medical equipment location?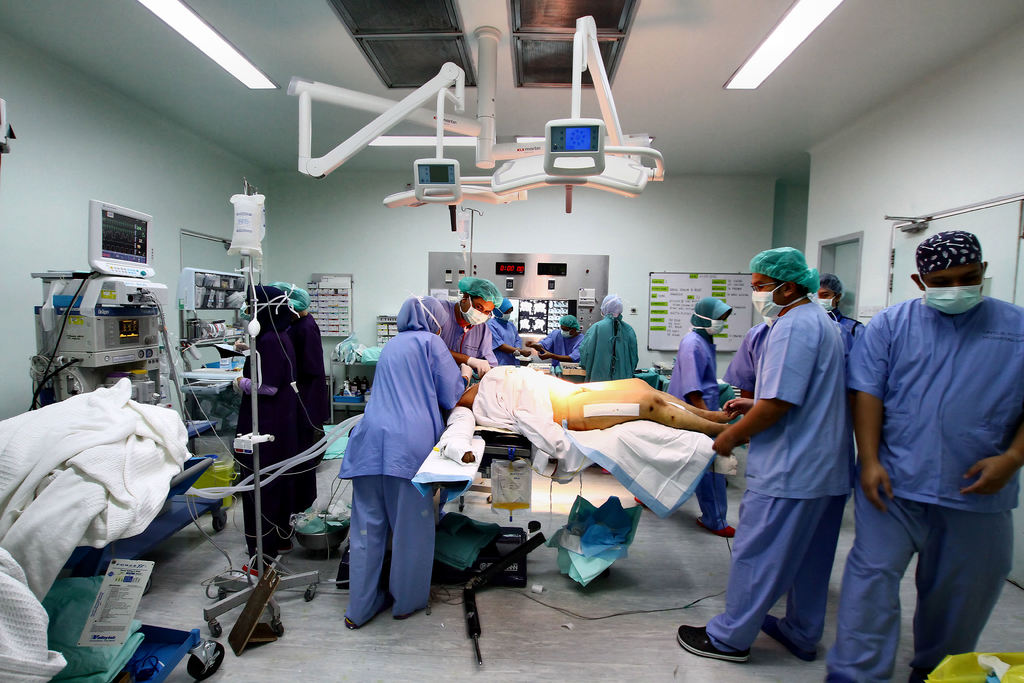
<box>454,205,484,277</box>
